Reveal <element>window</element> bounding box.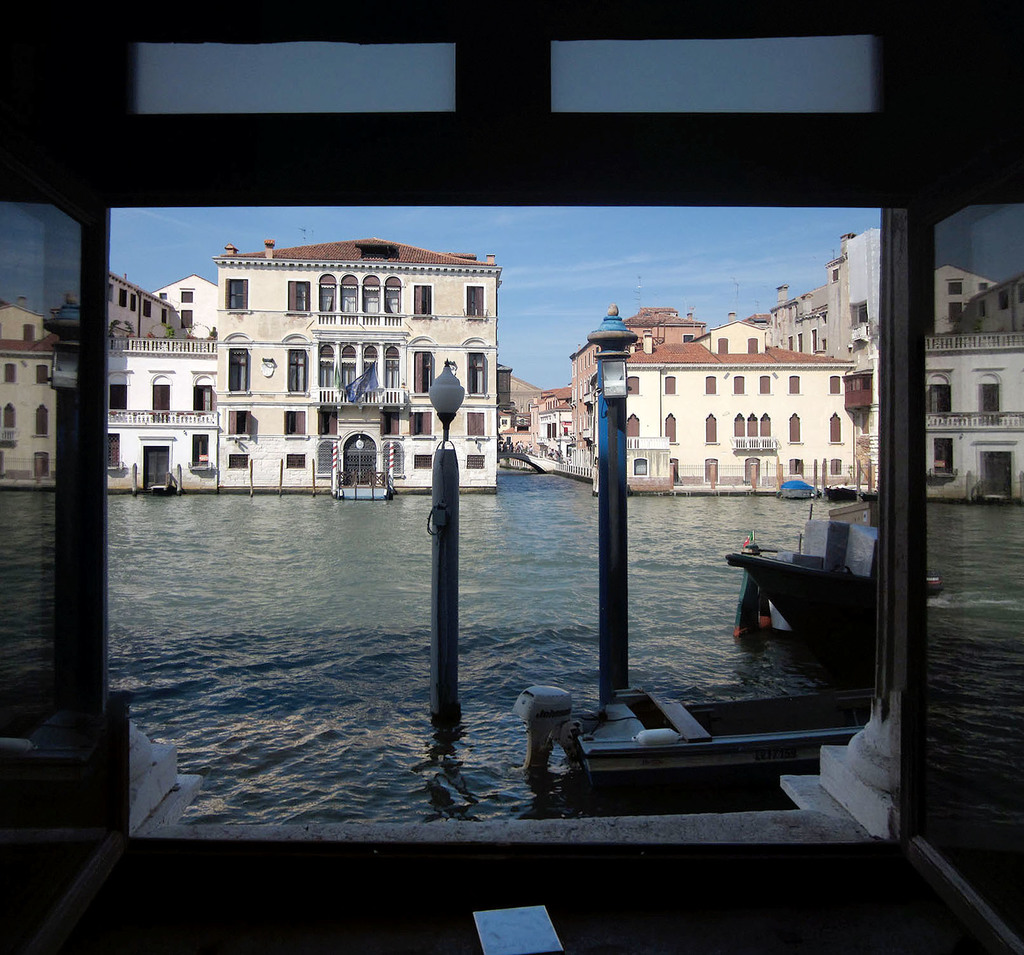
Revealed: 668,416,678,439.
